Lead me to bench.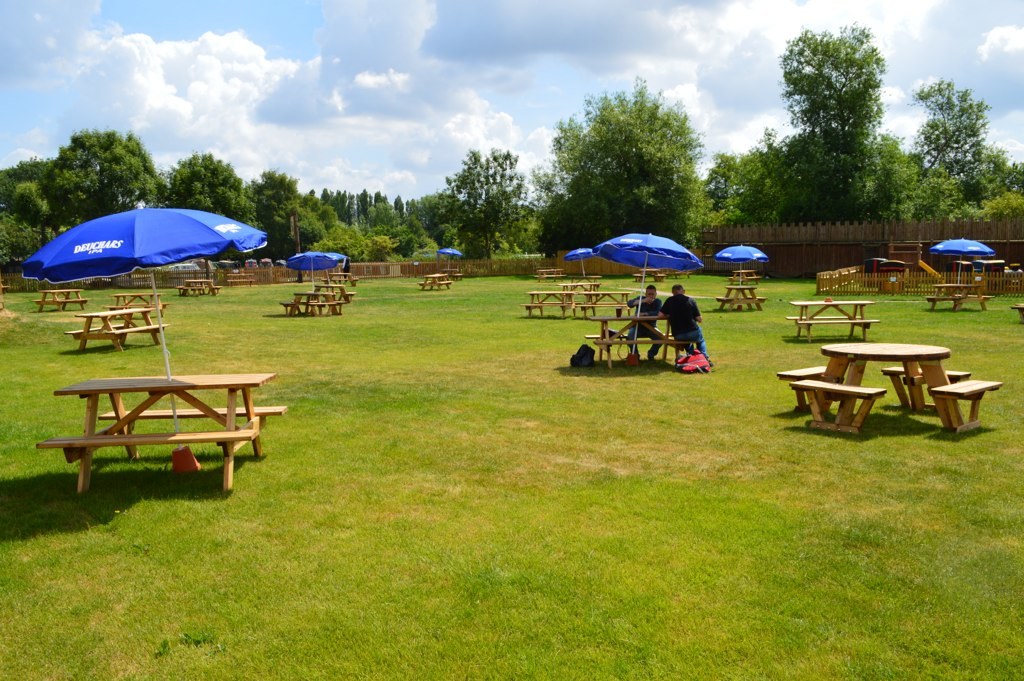
Lead to pyautogui.locateOnScreen(1008, 303, 1023, 318).
